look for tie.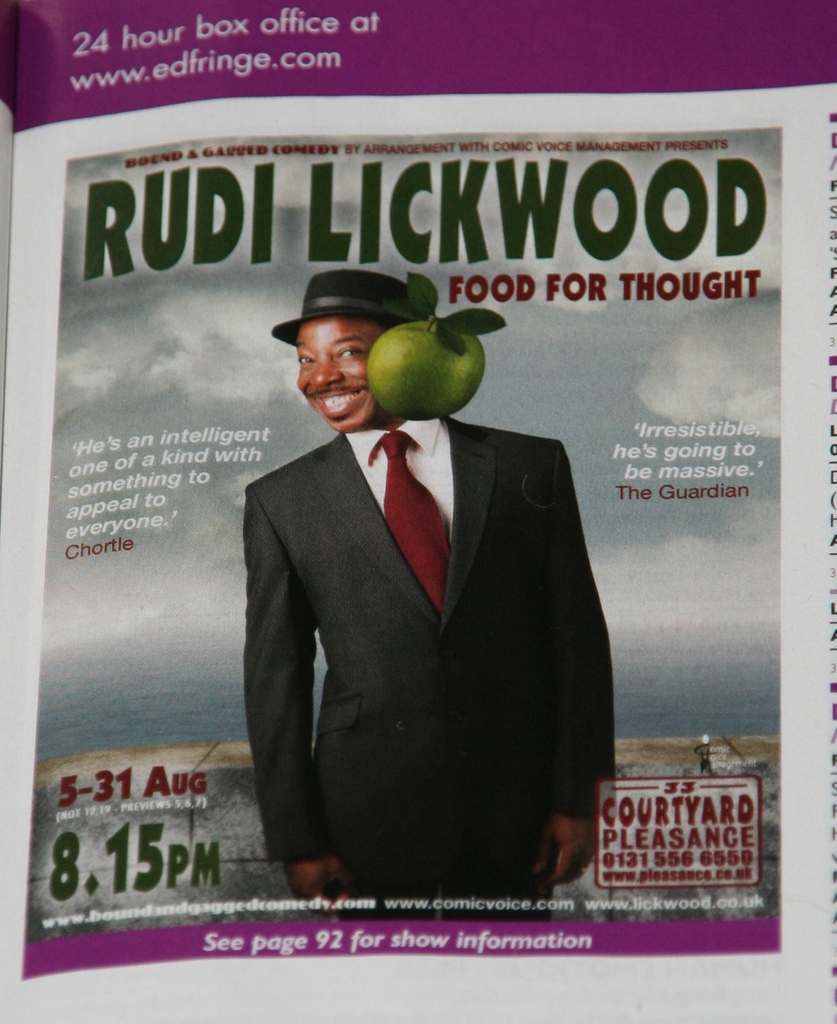
Found: left=380, top=424, right=453, bottom=618.
